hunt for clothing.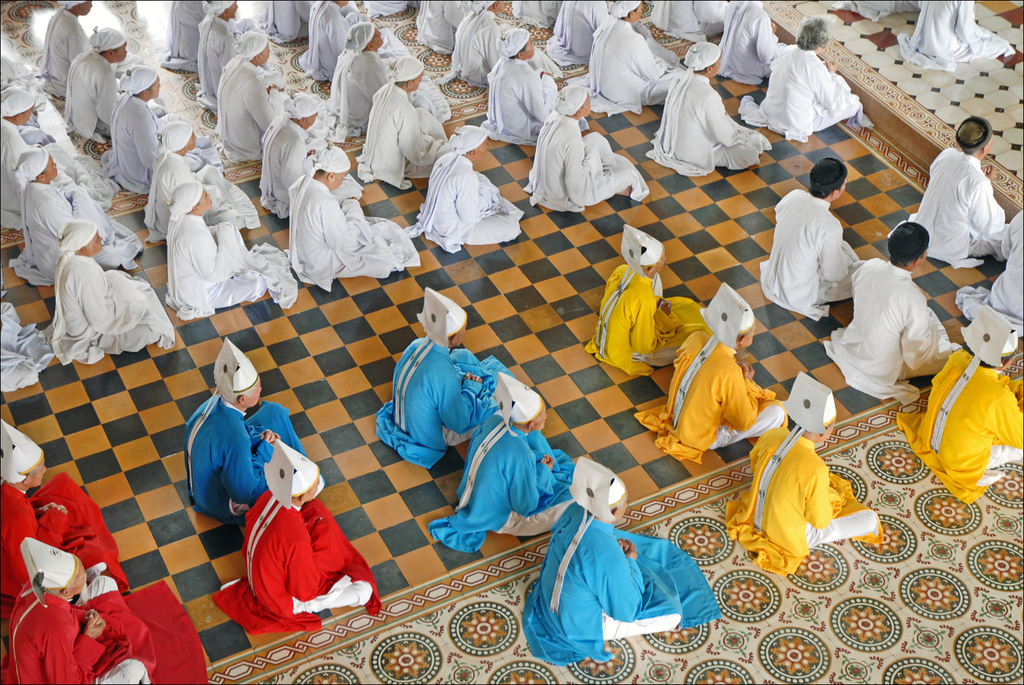
Hunted down at 164:211:299:313.
